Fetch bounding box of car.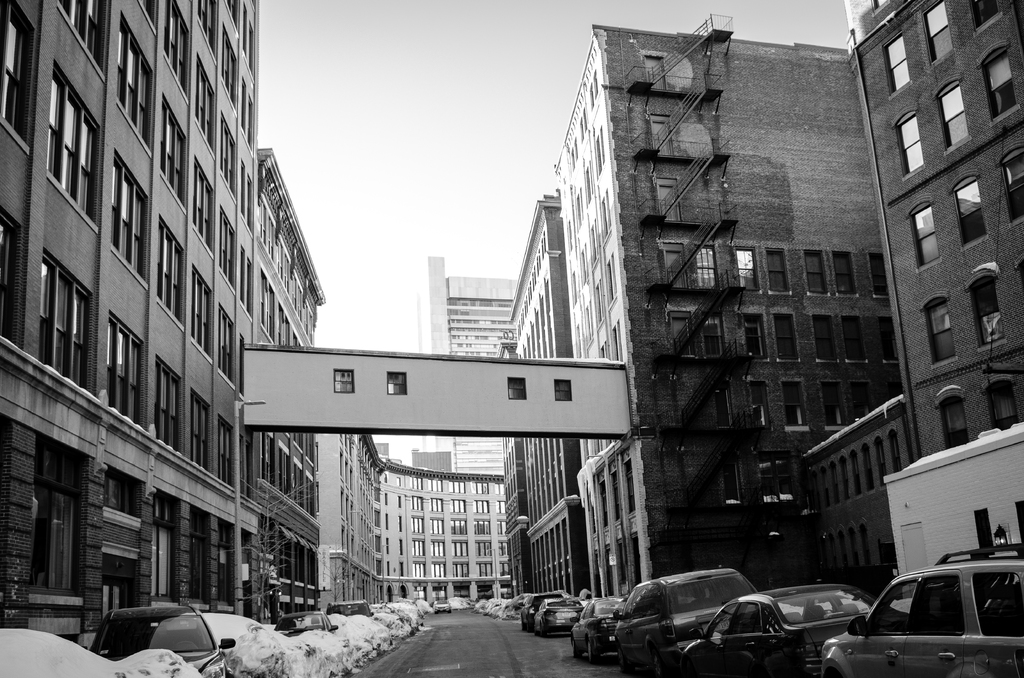
Bbox: (x1=325, y1=600, x2=376, y2=619).
